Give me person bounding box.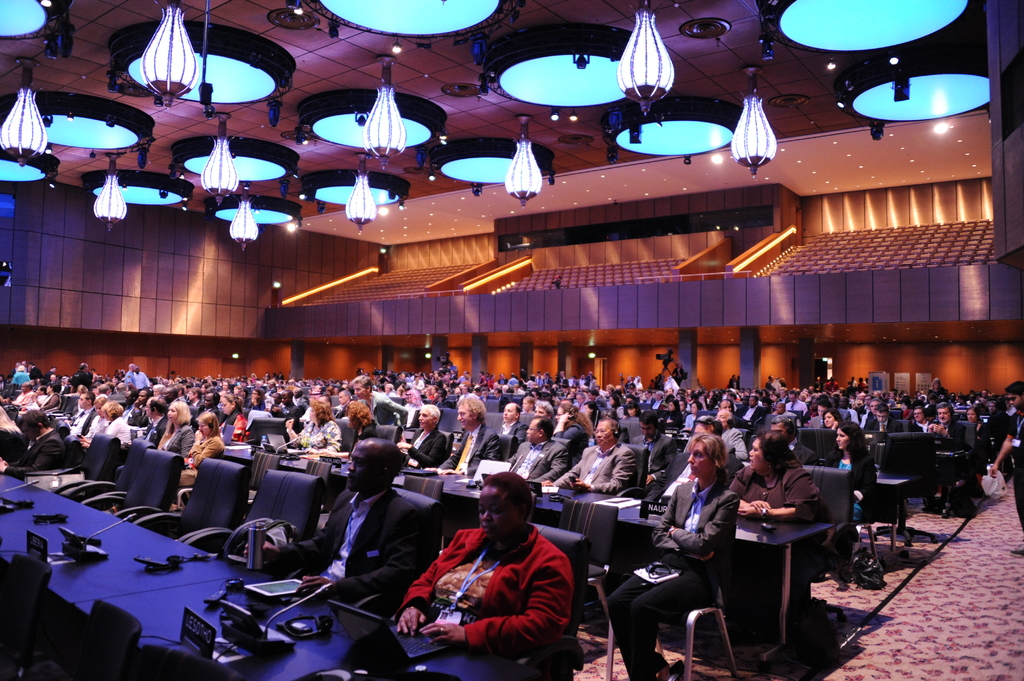
{"x1": 556, "y1": 371, "x2": 568, "y2": 387}.
